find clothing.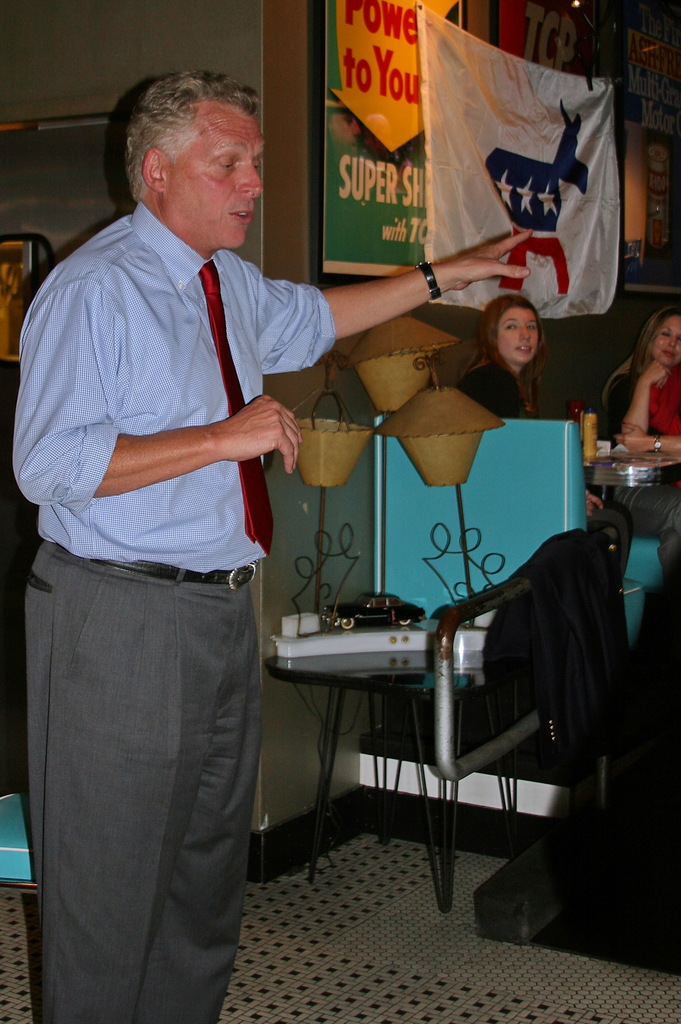
rect(16, 287, 285, 1009).
